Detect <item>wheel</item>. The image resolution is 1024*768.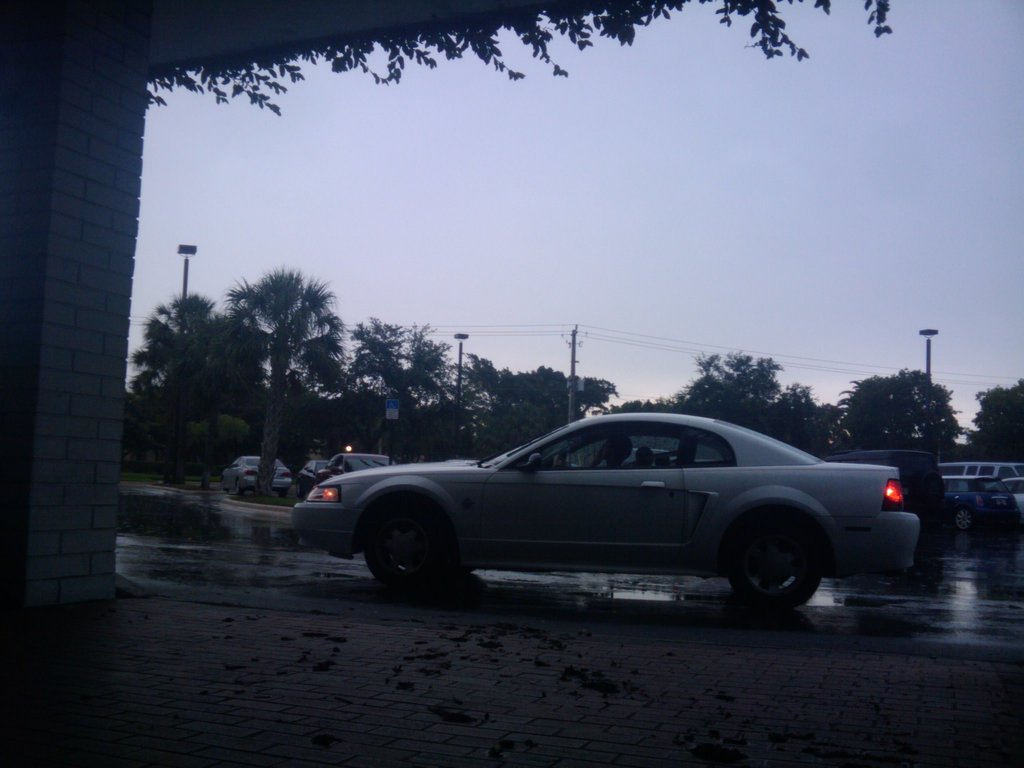
[left=726, top=521, right=829, bottom=618].
